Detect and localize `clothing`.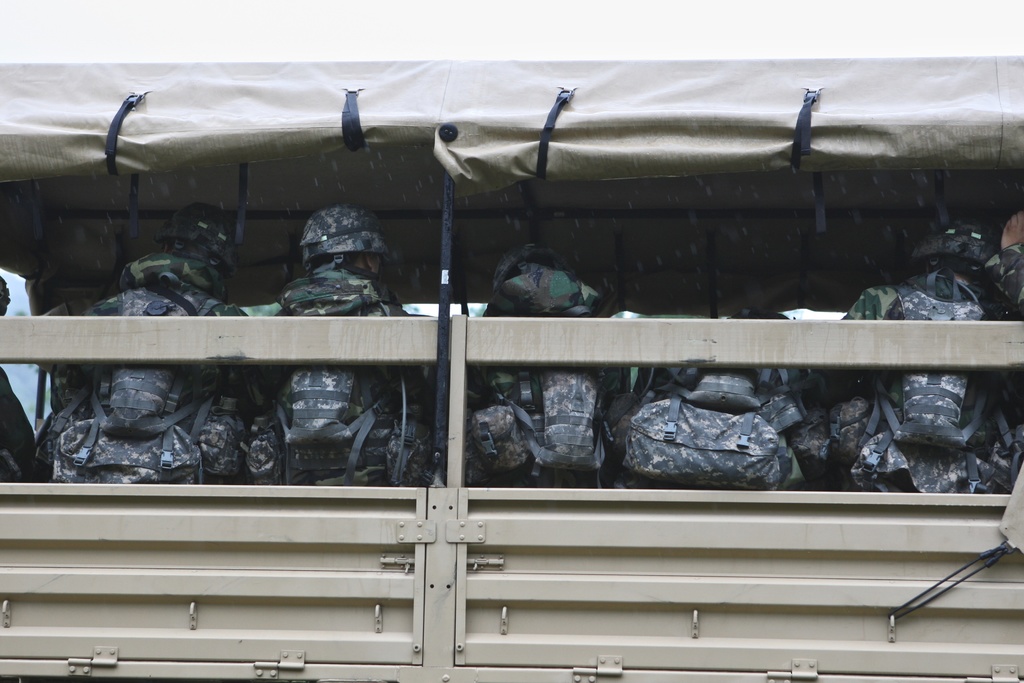
Localized at [0, 364, 50, 483].
